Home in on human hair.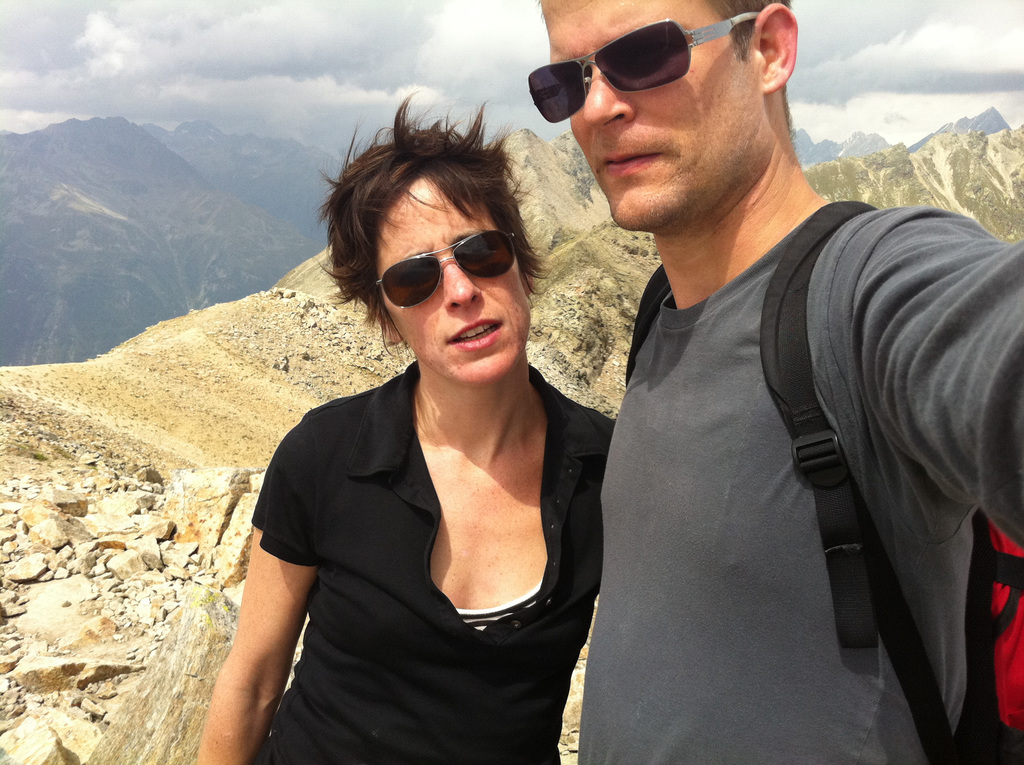
Homed in at [x1=714, y1=0, x2=794, y2=125].
